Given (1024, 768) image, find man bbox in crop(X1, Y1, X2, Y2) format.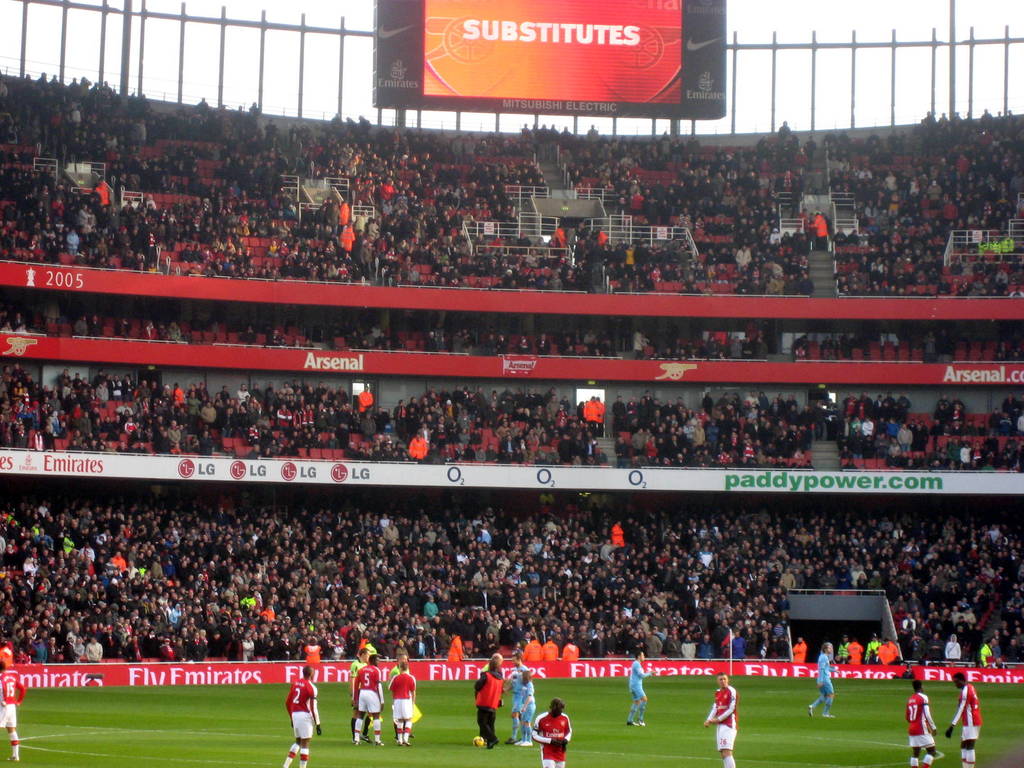
crop(284, 665, 318, 767).
